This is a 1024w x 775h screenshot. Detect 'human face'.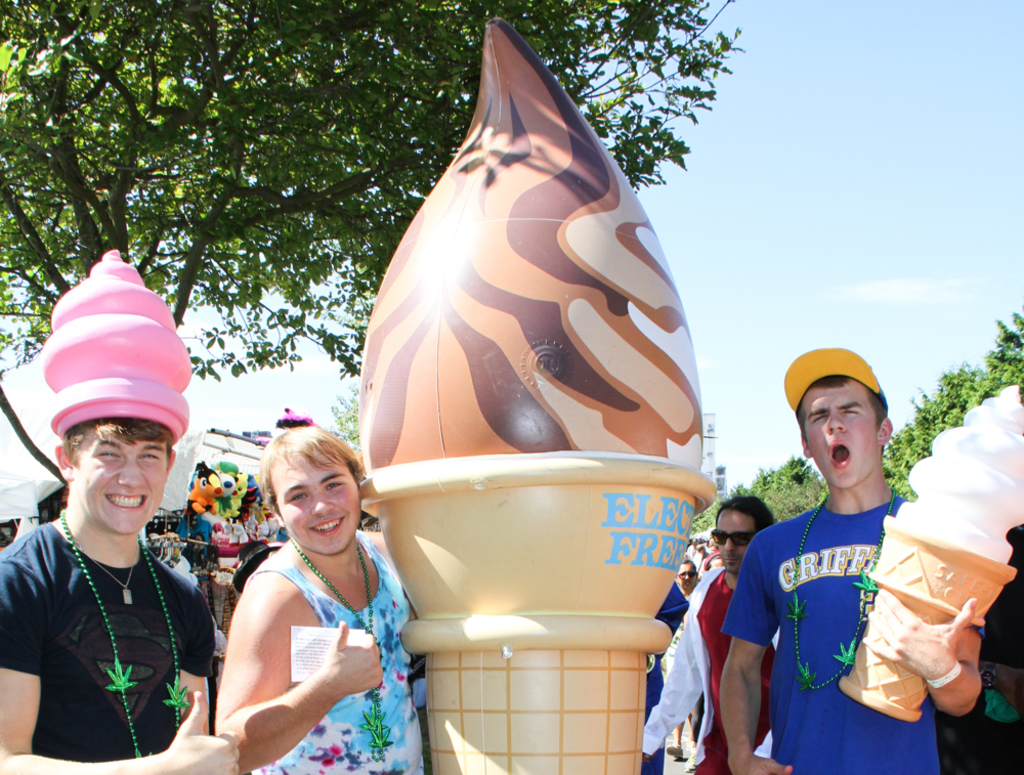
left=803, top=376, right=883, bottom=485.
